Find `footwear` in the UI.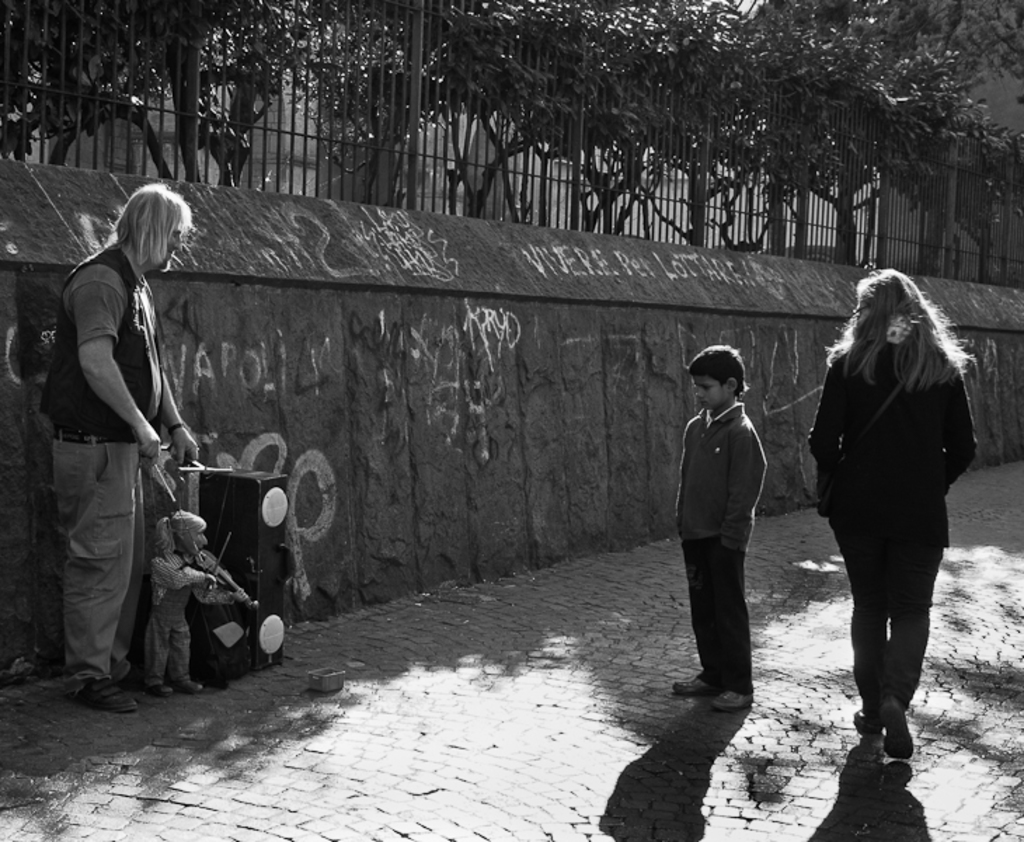
UI element at [left=151, top=678, right=177, bottom=699].
